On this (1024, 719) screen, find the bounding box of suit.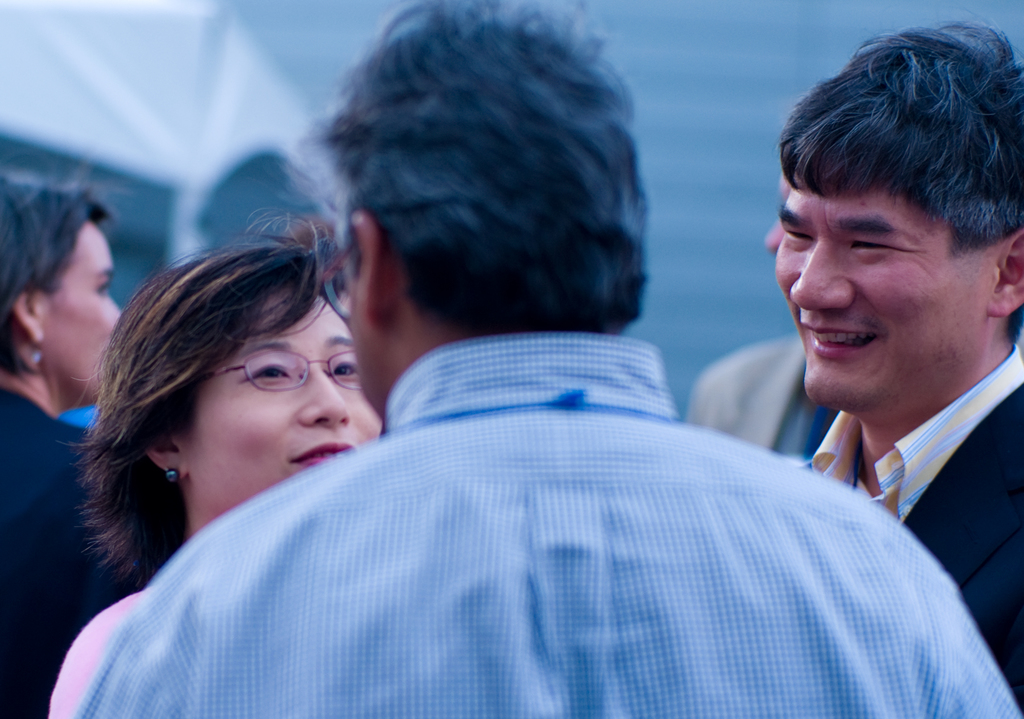
Bounding box: box(684, 332, 840, 463).
